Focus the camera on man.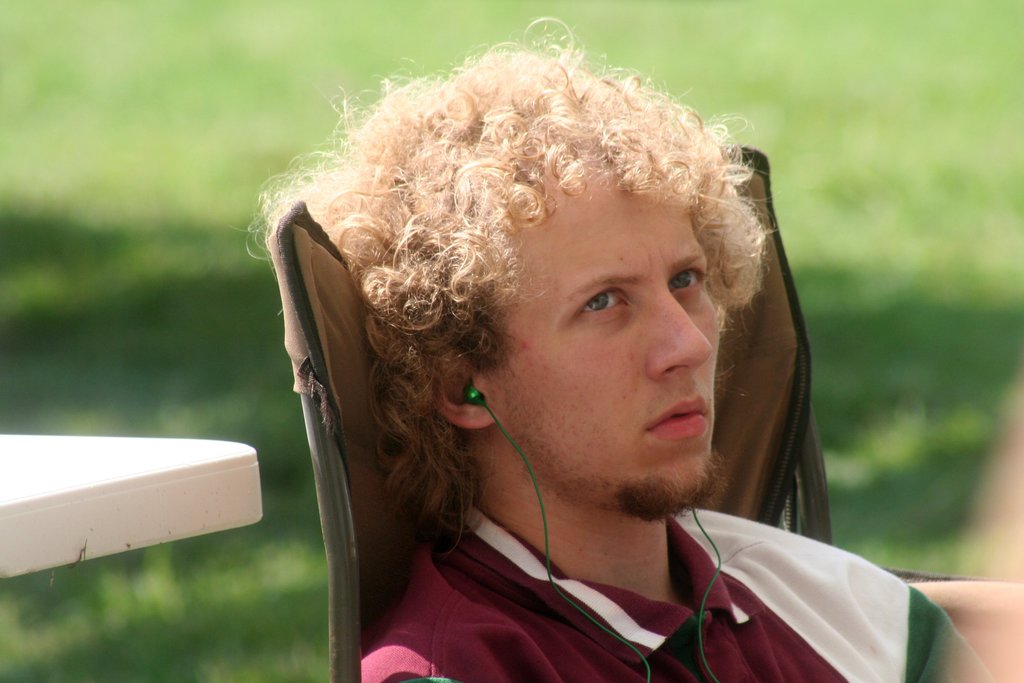
Focus region: 231 17 998 682.
